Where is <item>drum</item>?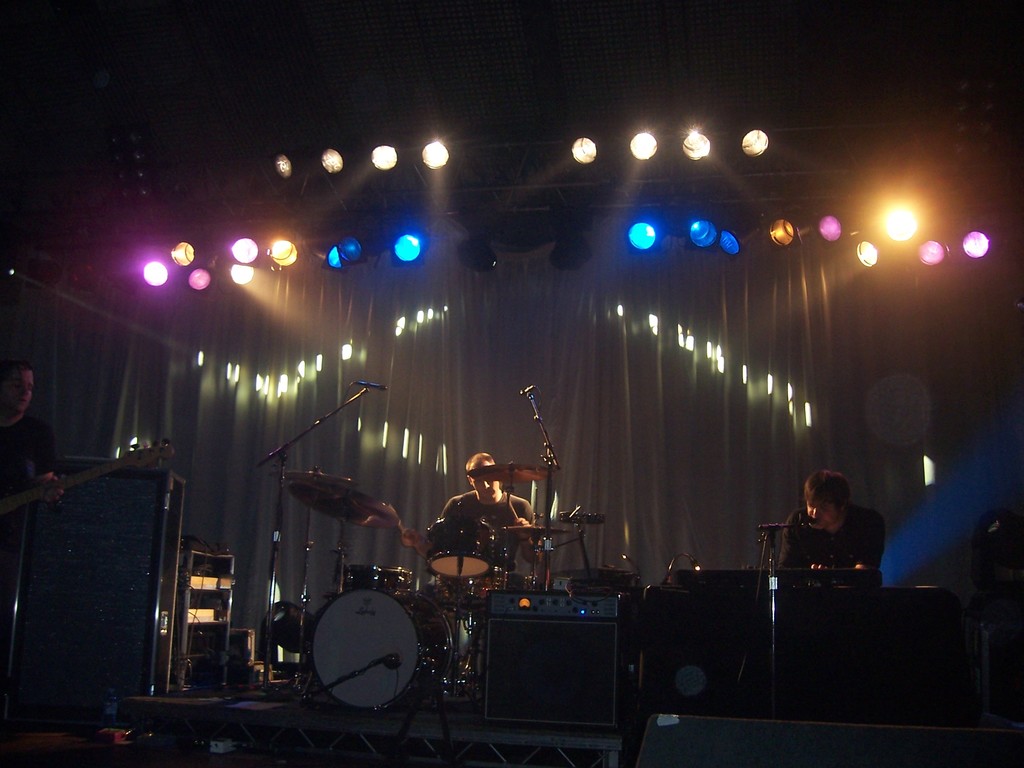
[x1=307, y1=582, x2=447, y2=709].
